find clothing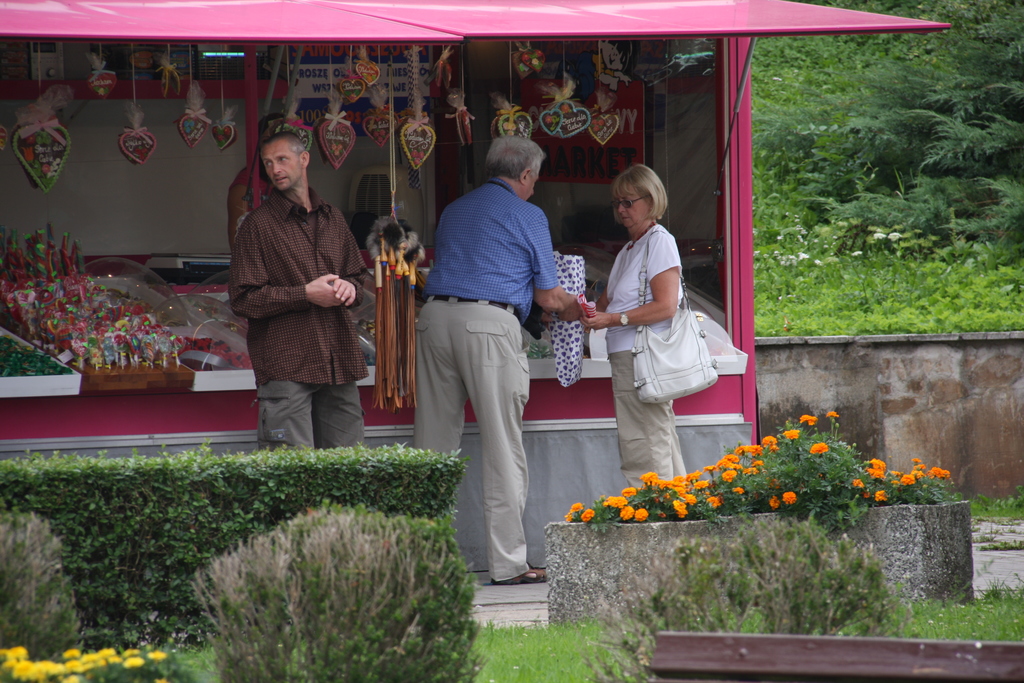
select_region(413, 167, 562, 317)
